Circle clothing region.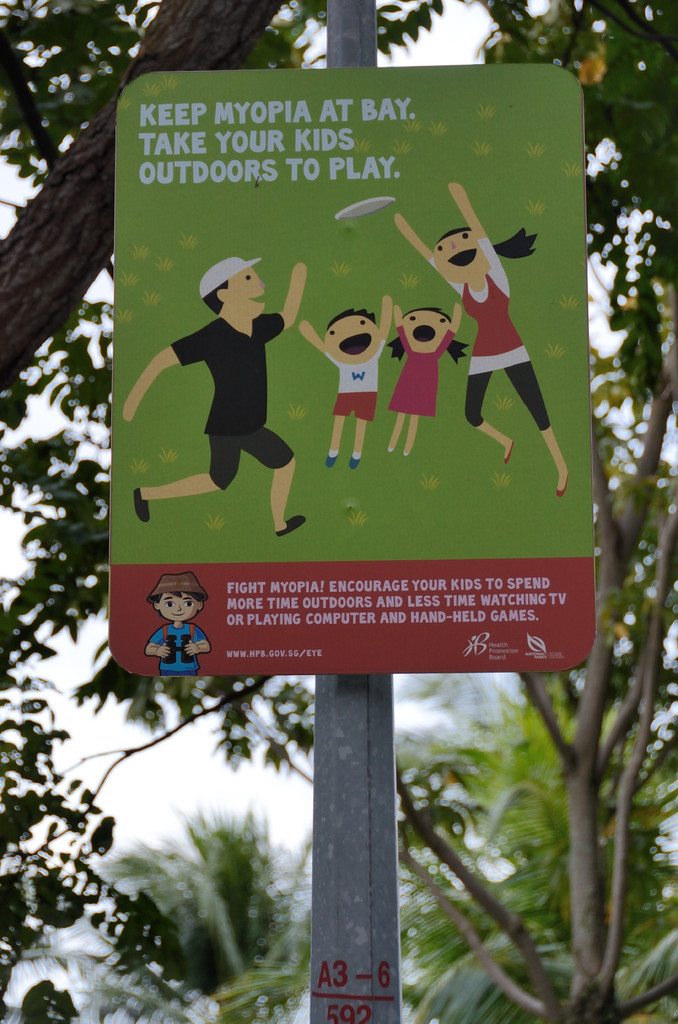
Region: 394/323/455/412.
